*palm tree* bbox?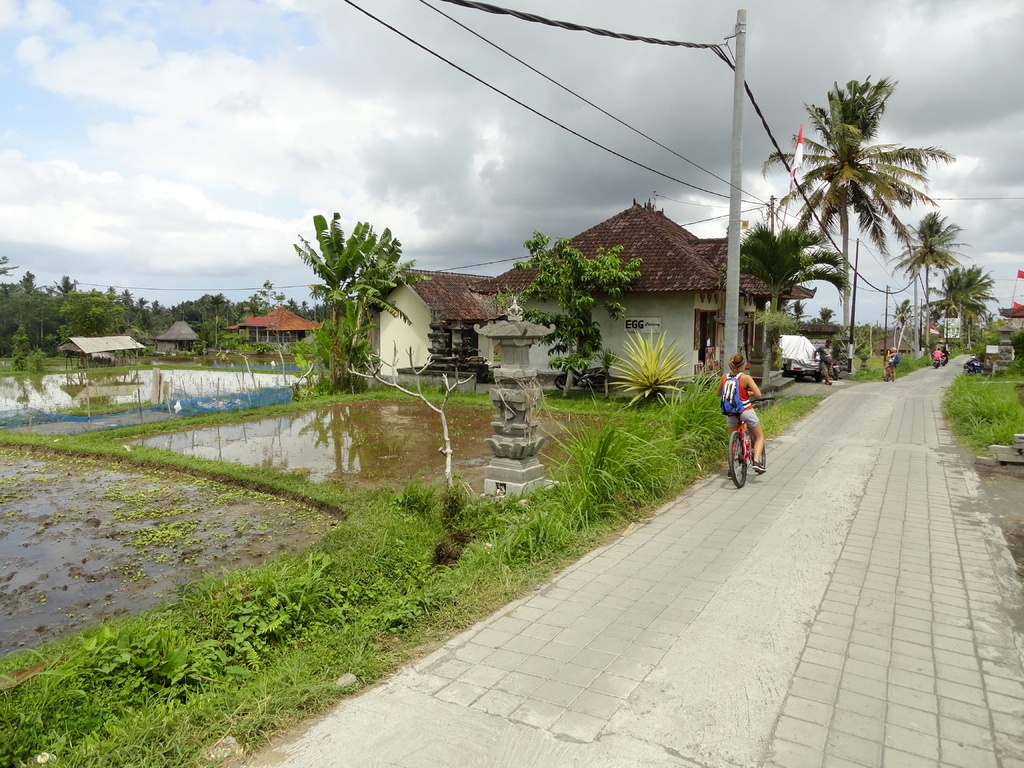
(894, 213, 970, 358)
